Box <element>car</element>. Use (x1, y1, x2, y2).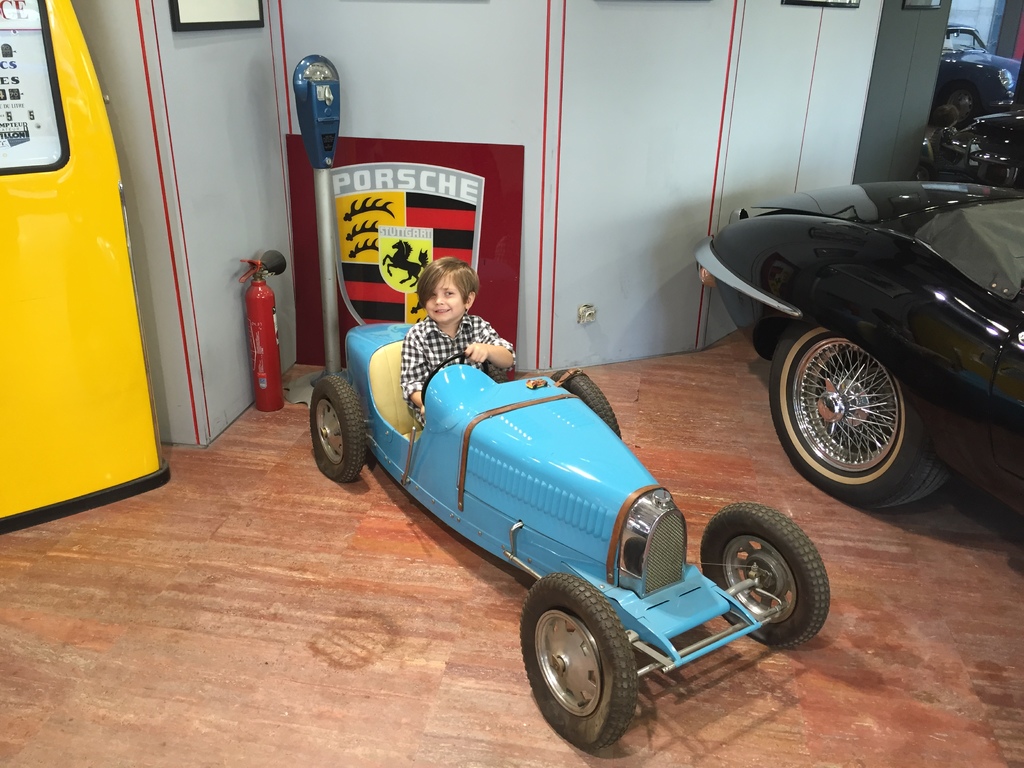
(692, 182, 1023, 545).
